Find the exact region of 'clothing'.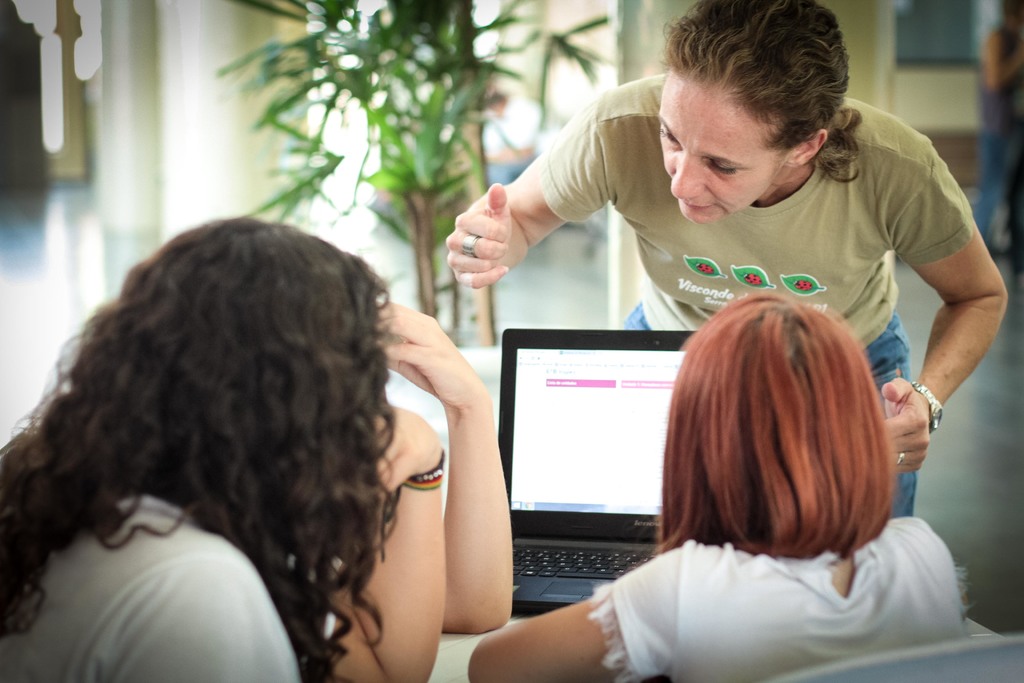
Exact region: Rect(540, 73, 972, 516).
